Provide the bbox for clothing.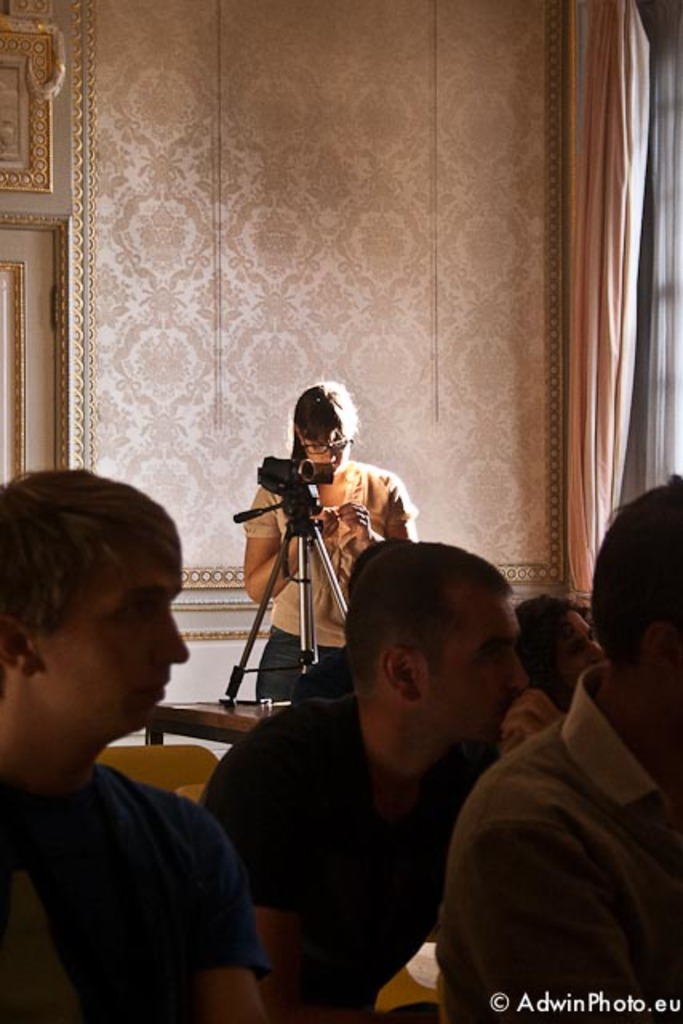
region(432, 662, 681, 1022).
